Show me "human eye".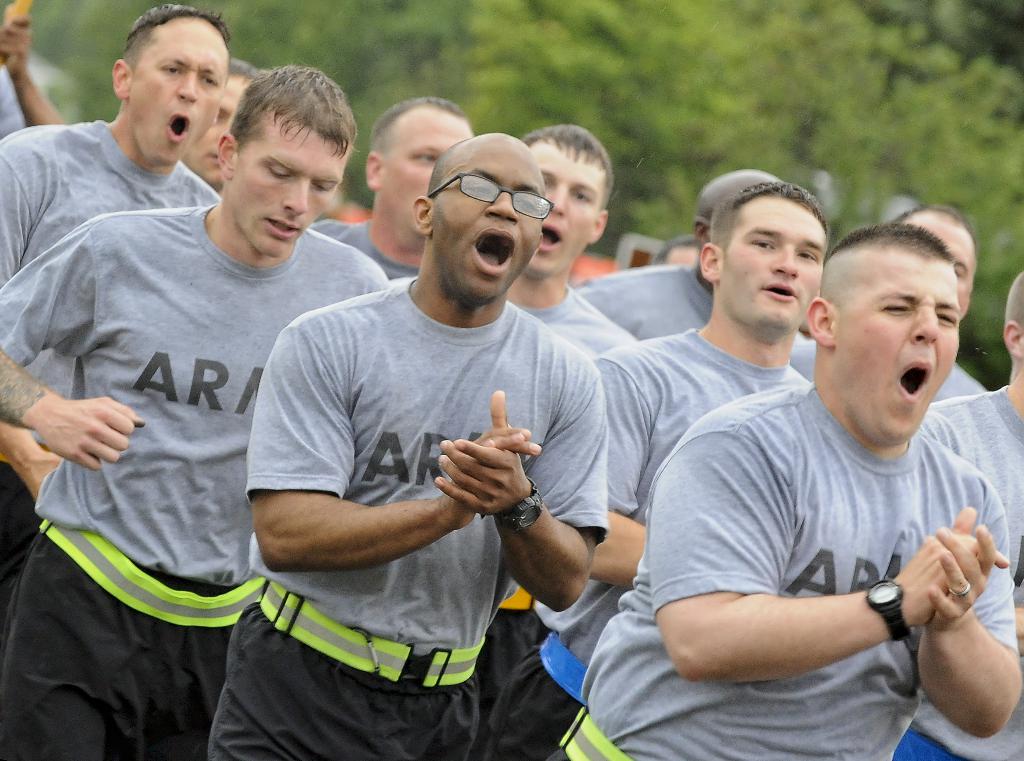
"human eye" is here: [934, 307, 960, 329].
